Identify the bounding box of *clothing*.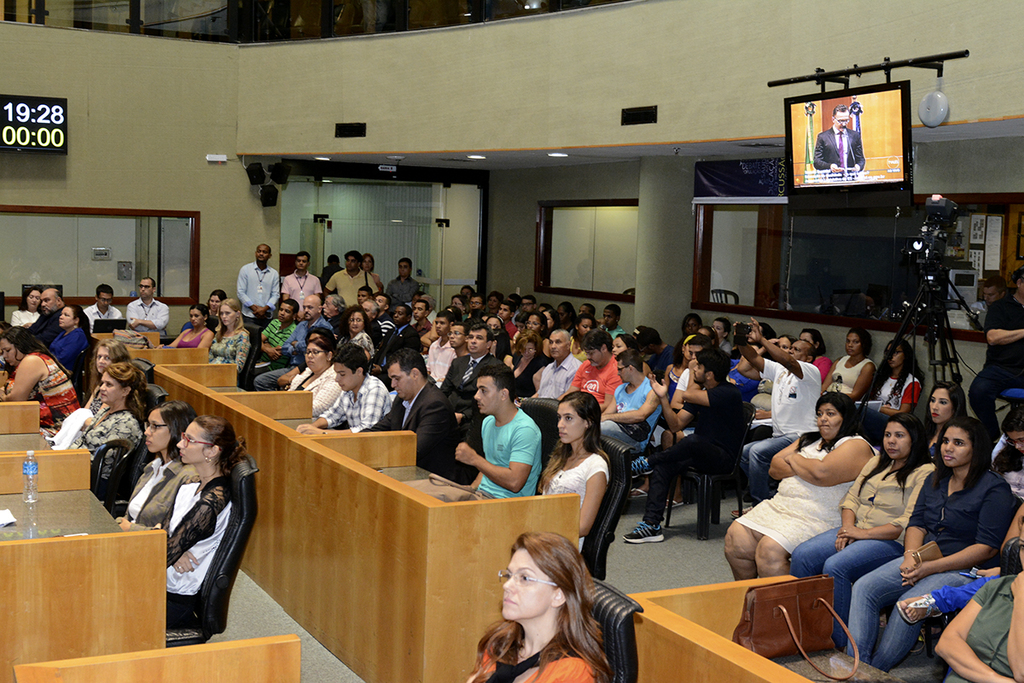
left=808, top=123, right=865, bottom=172.
